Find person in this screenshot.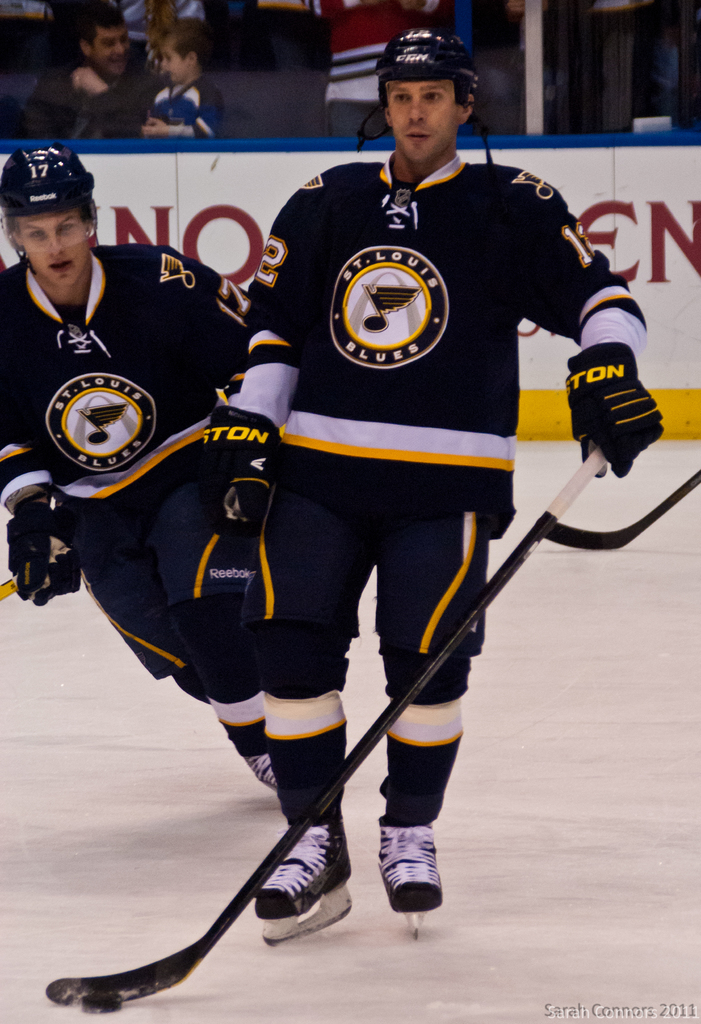
The bounding box for person is box(237, 33, 666, 940).
